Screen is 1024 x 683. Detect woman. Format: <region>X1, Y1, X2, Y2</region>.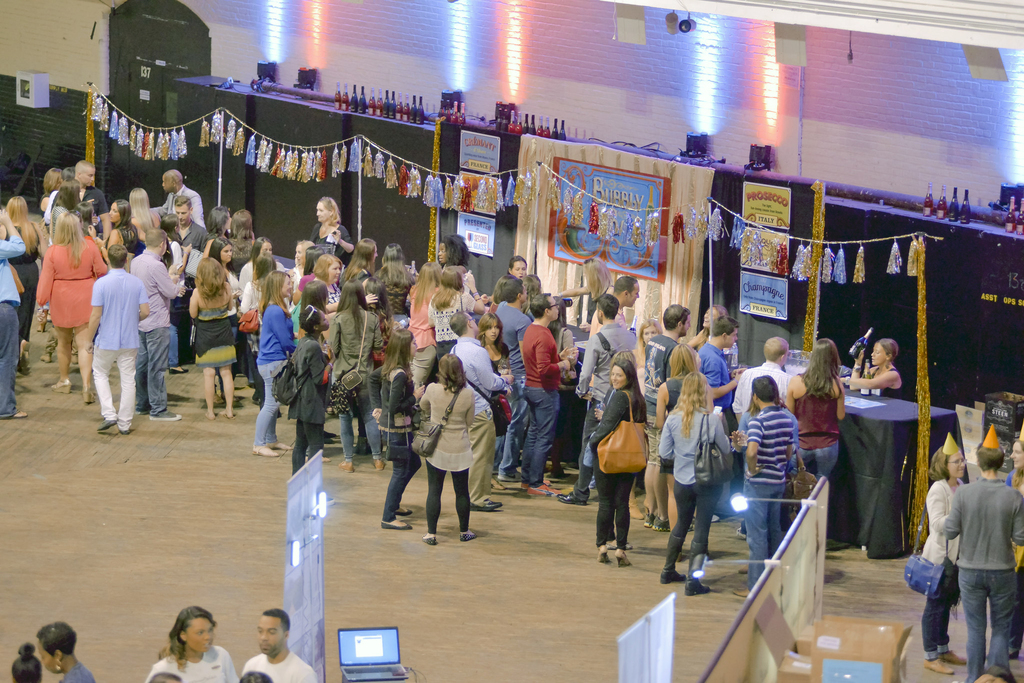
<region>650, 342, 719, 564</region>.
